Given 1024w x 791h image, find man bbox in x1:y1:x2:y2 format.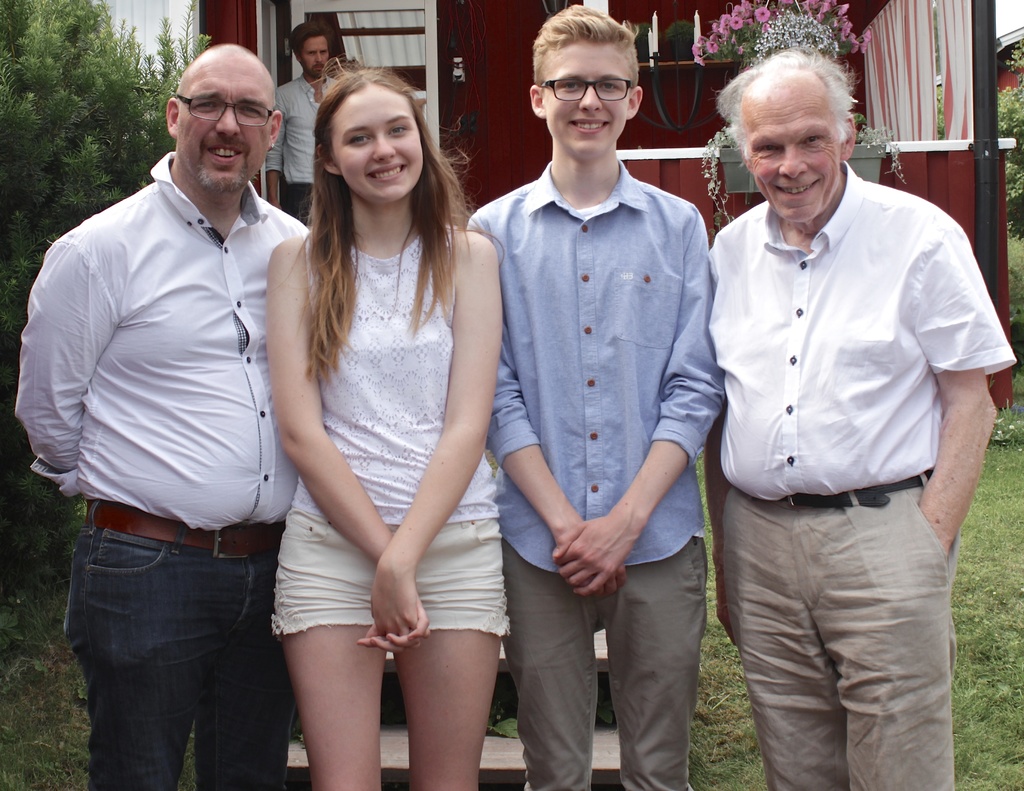
261:20:346:227.
